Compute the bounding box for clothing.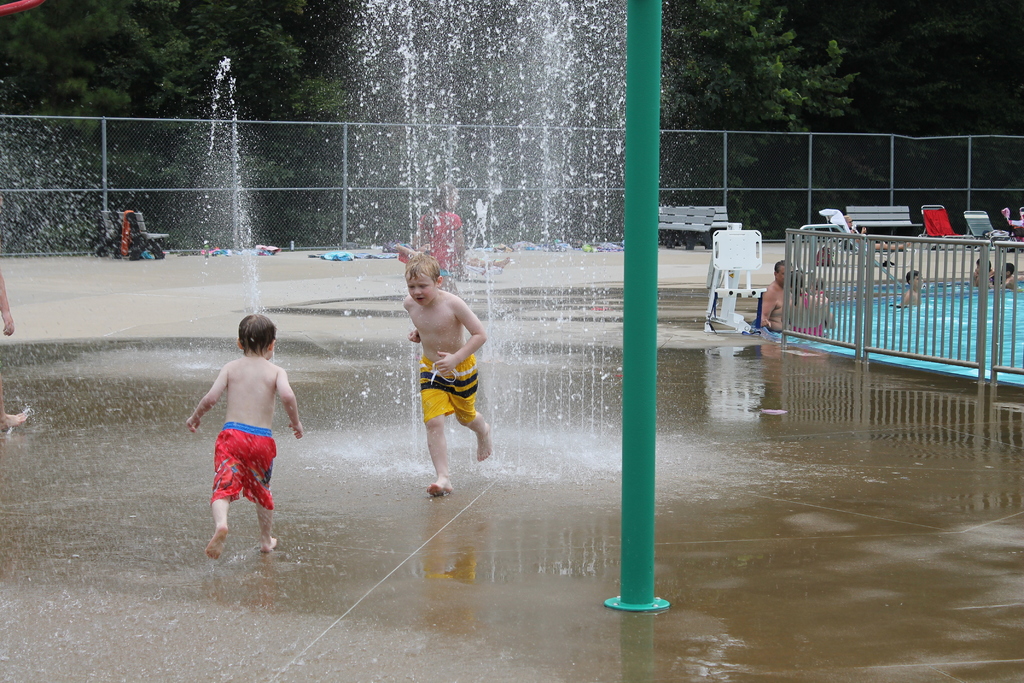
<region>420, 353, 482, 429</region>.
